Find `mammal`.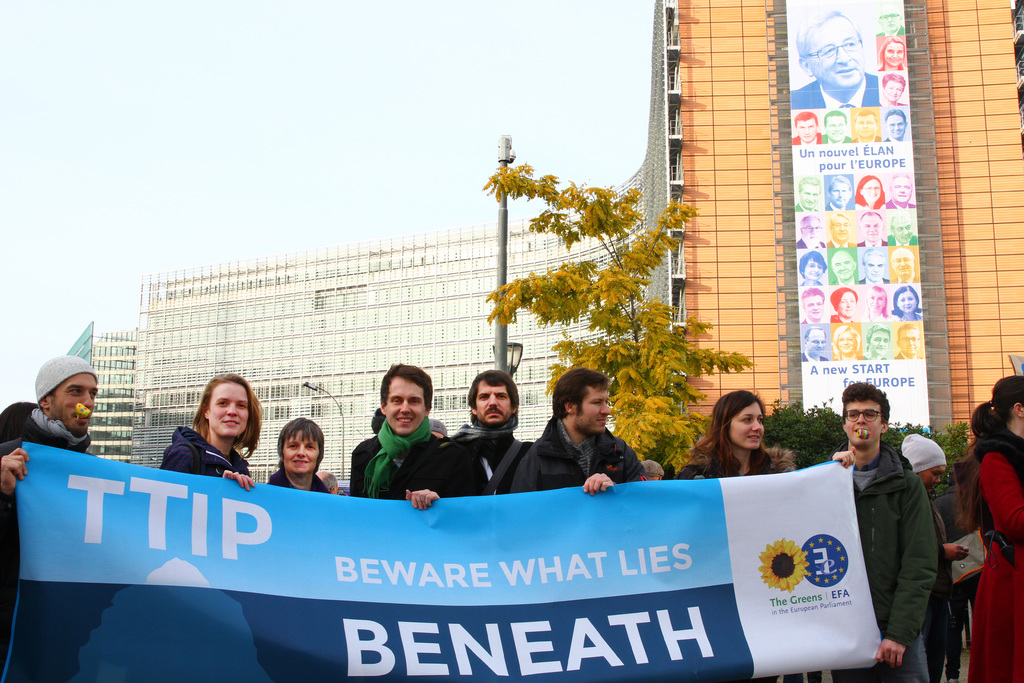
156:382:273:493.
